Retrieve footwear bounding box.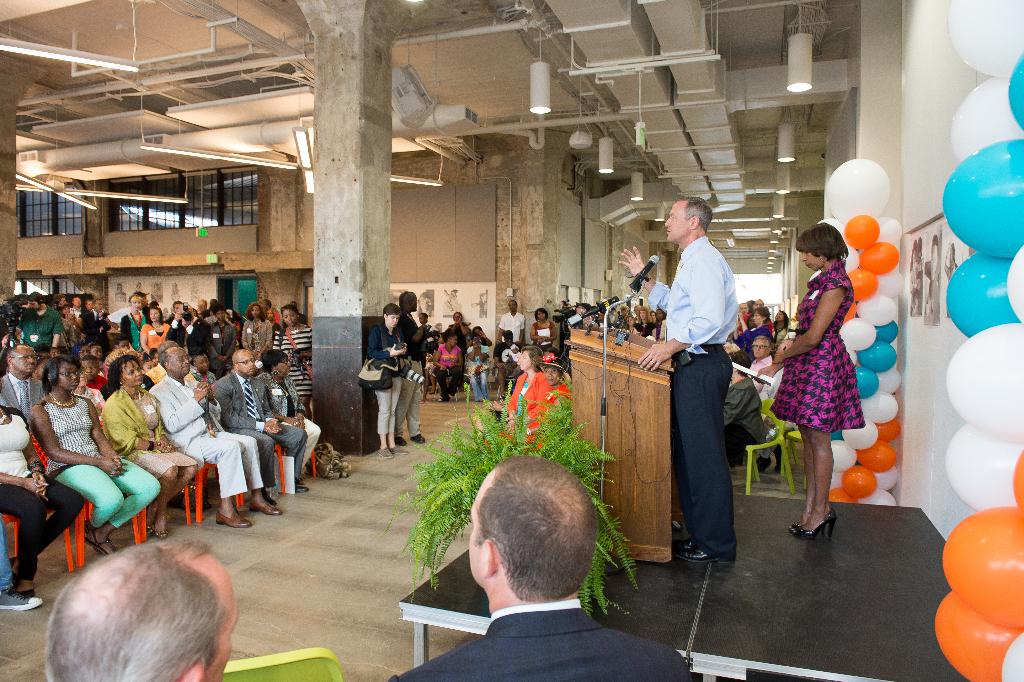
Bounding box: BBox(215, 509, 249, 530).
